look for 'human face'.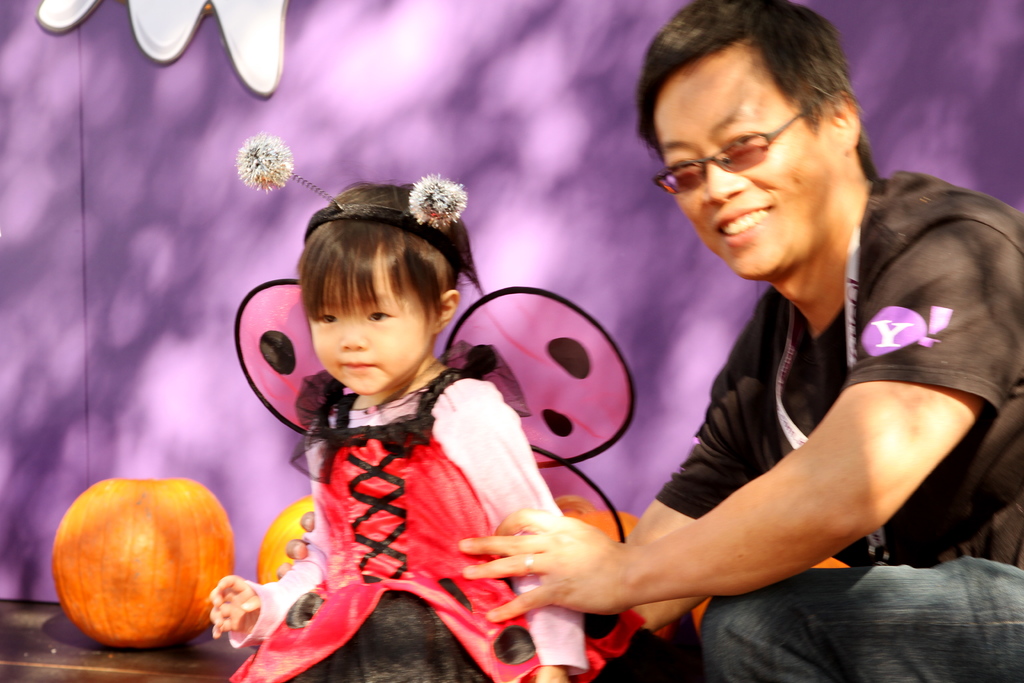
Found: region(301, 256, 435, 397).
